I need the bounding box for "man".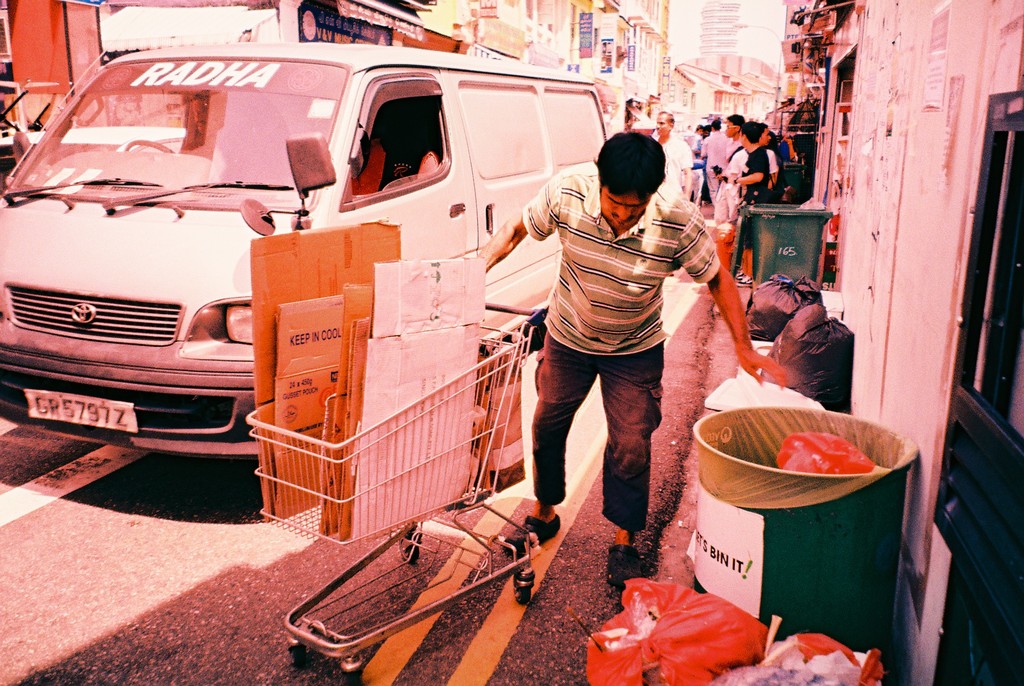
Here it is: rect(481, 133, 799, 575).
